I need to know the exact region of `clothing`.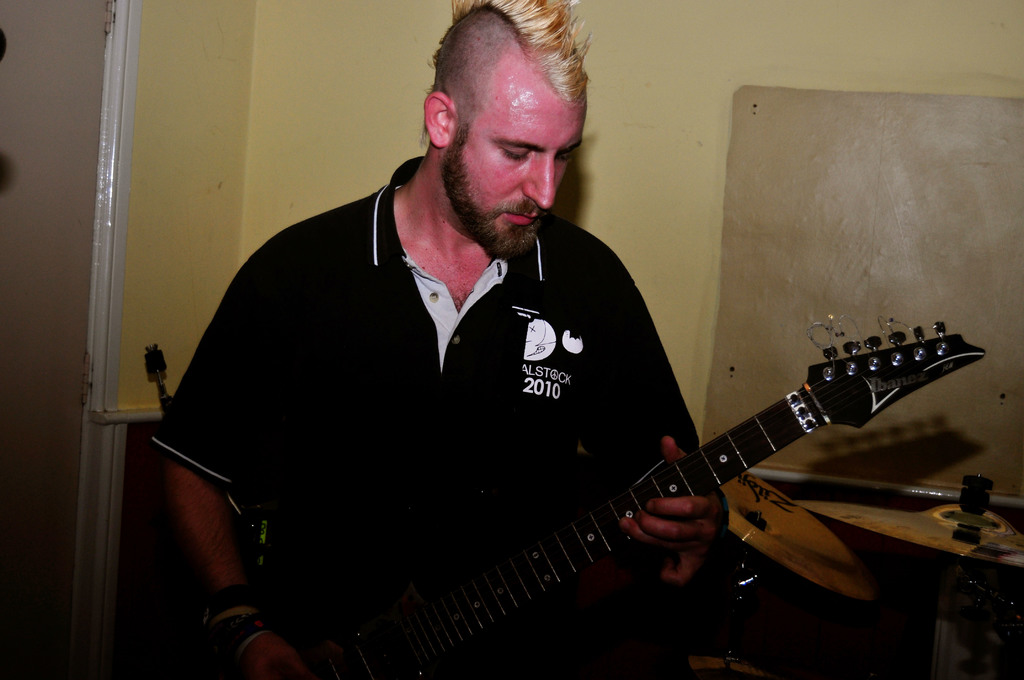
Region: select_region(156, 158, 778, 679).
